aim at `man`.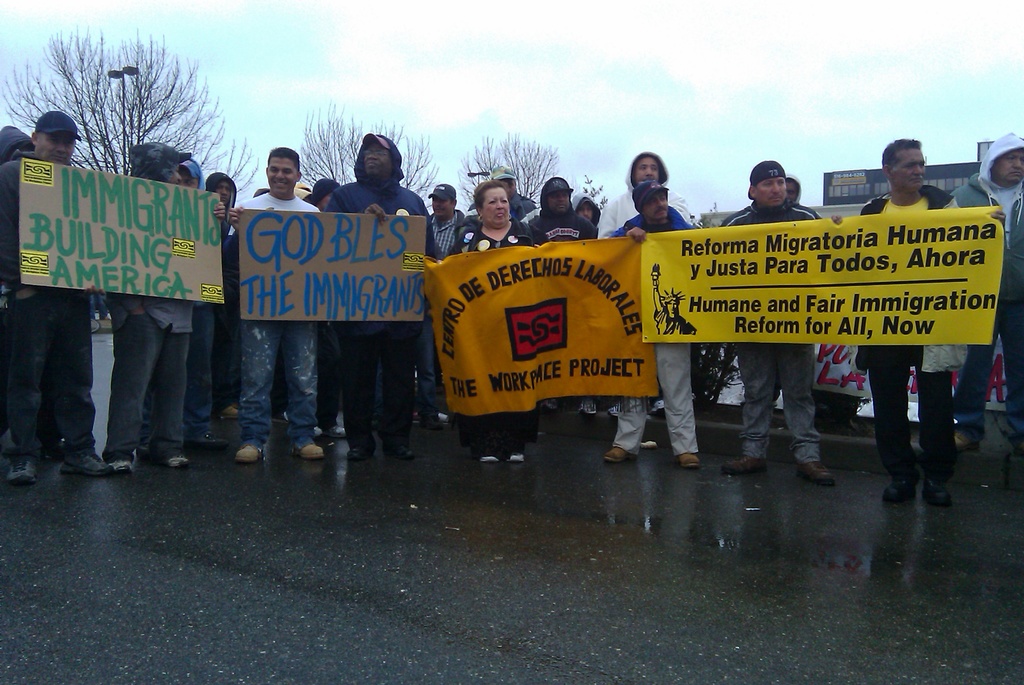
Aimed at BBox(602, 181, 700, 468).
